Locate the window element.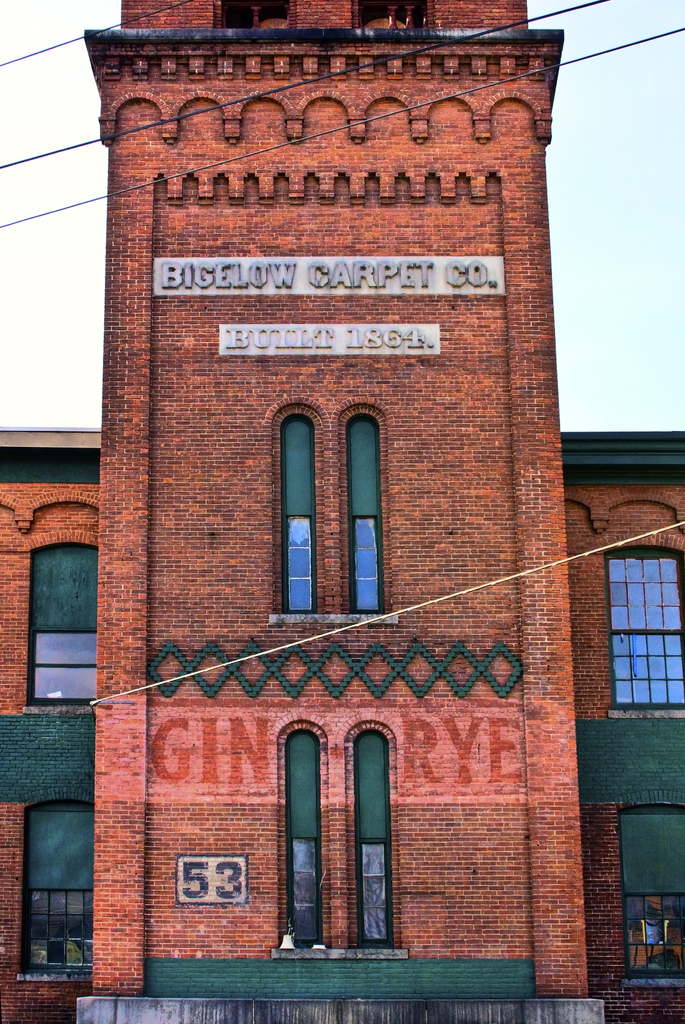
Element bbox: BBox(623, 806, 684, 975).
